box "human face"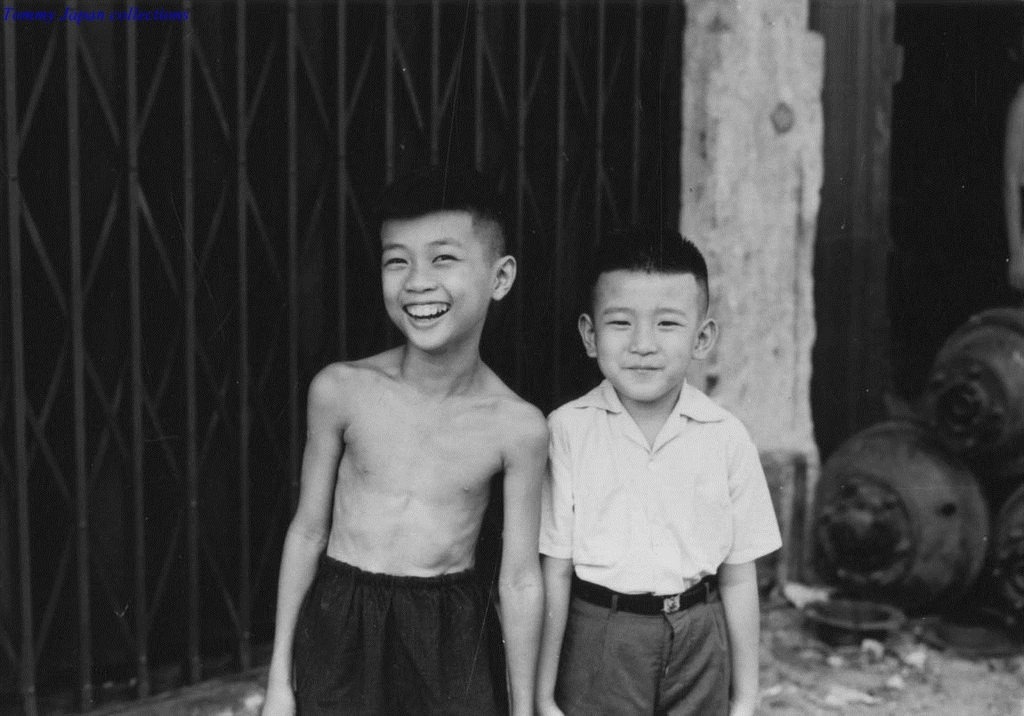
596/264/694/406
